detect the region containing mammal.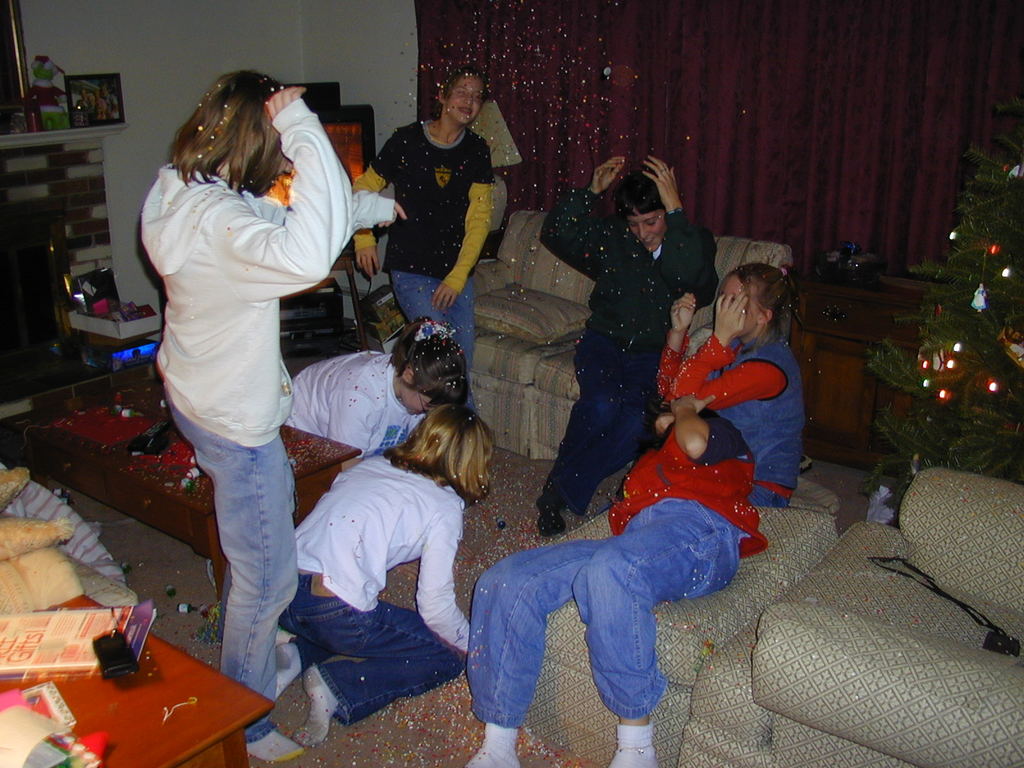
(x1=276, y1=400, x2=474, y2=746).
